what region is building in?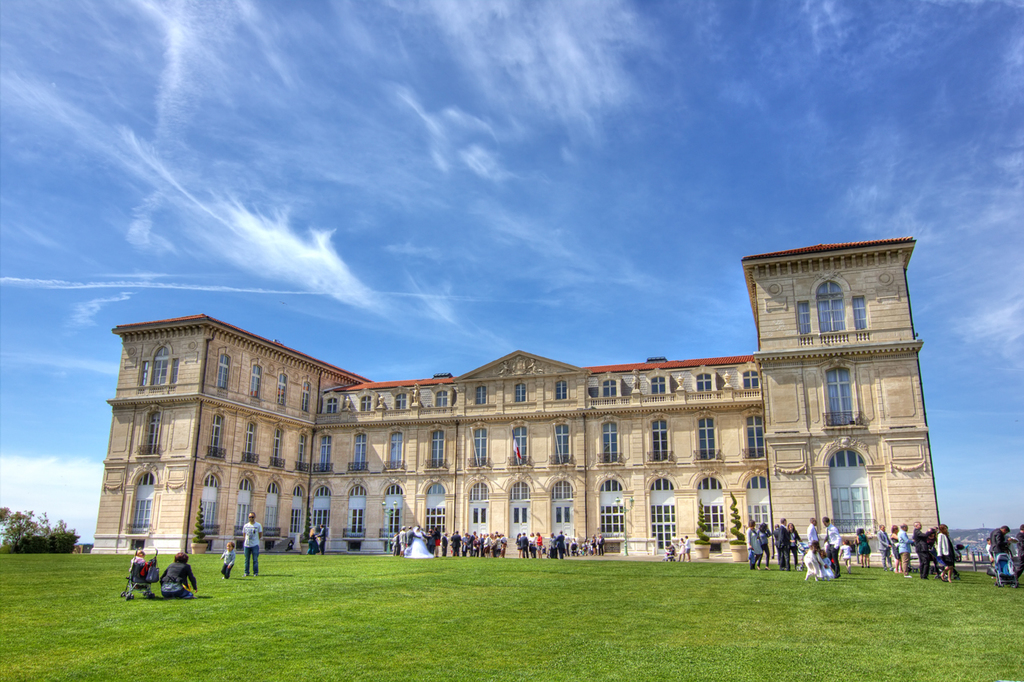
left=94, top=239, right=950, bottom=559.
